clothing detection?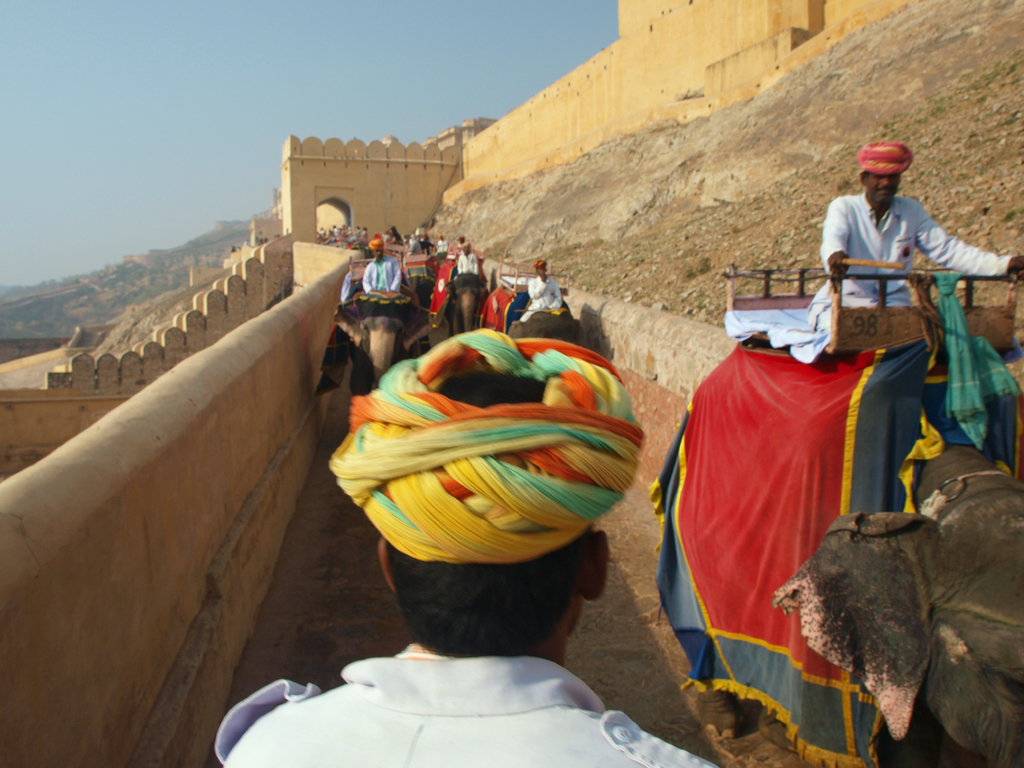
<bbox>438, 243, 447, 260</bbox>
